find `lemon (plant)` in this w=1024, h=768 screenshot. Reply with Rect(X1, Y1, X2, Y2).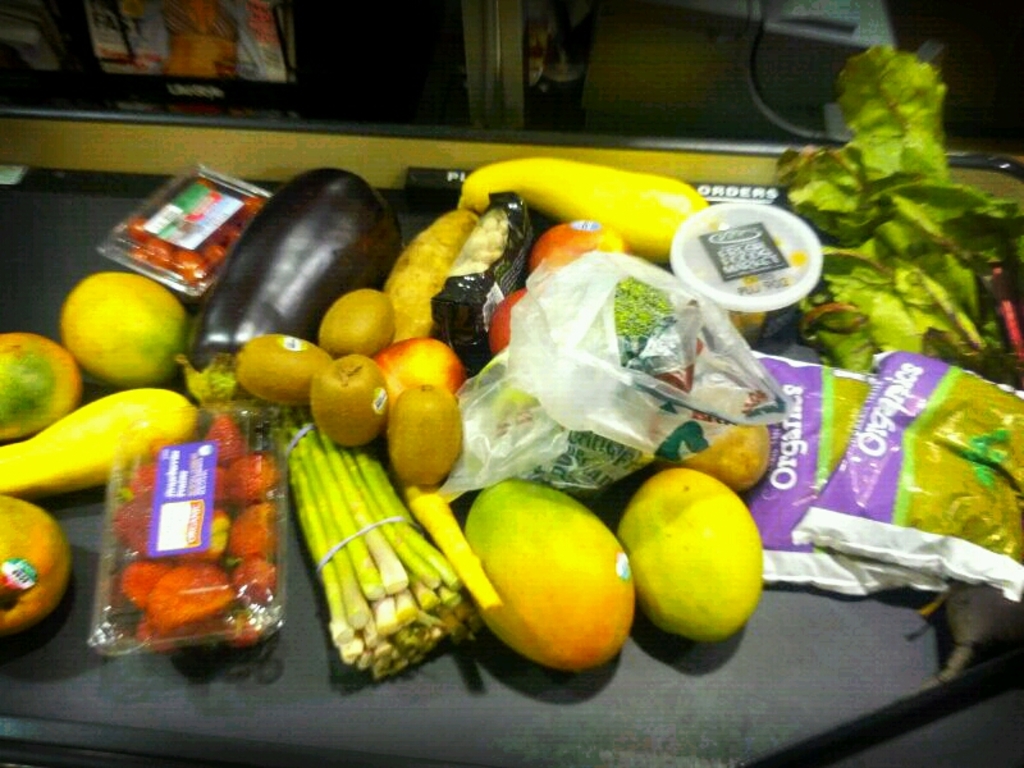
Rect(465, 485, 632, 677).
